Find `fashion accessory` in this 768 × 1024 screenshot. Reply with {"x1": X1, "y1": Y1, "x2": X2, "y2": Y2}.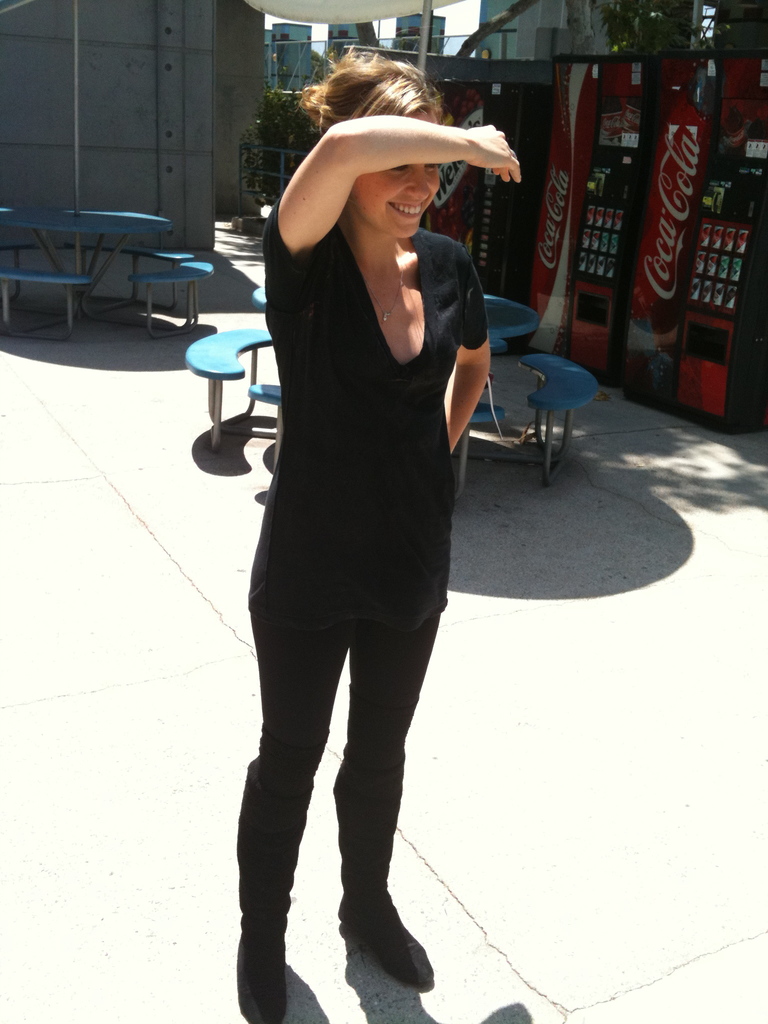
{"x1": 355, "y1": 252, "x2": 406, "y2": 328}.
